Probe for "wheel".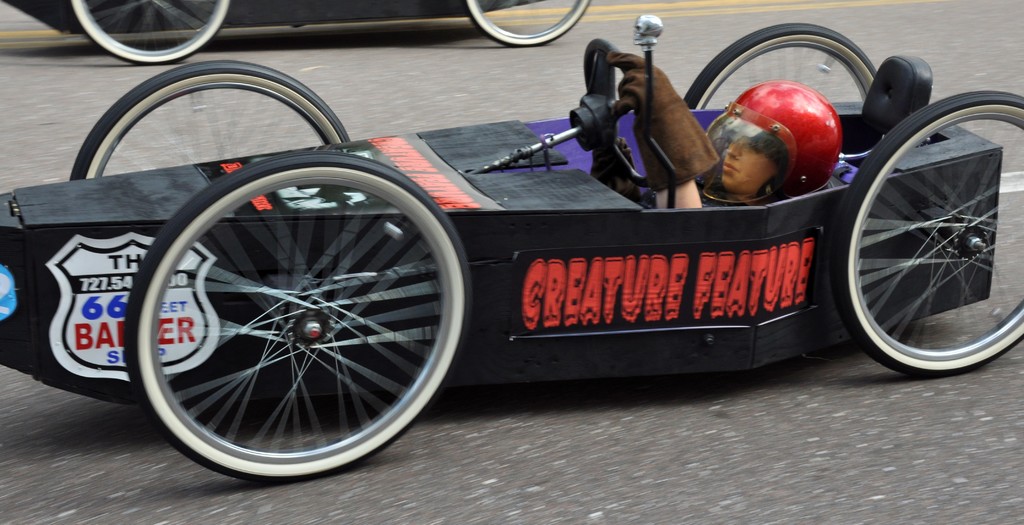
Probe result: 465 0 590 51.
